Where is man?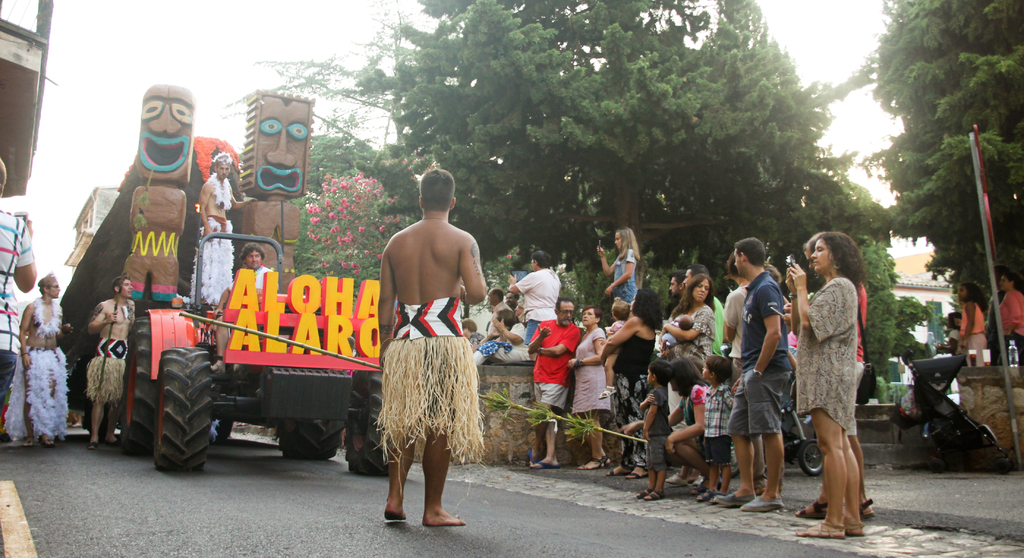
Rect(682, 268, 724, 356).
